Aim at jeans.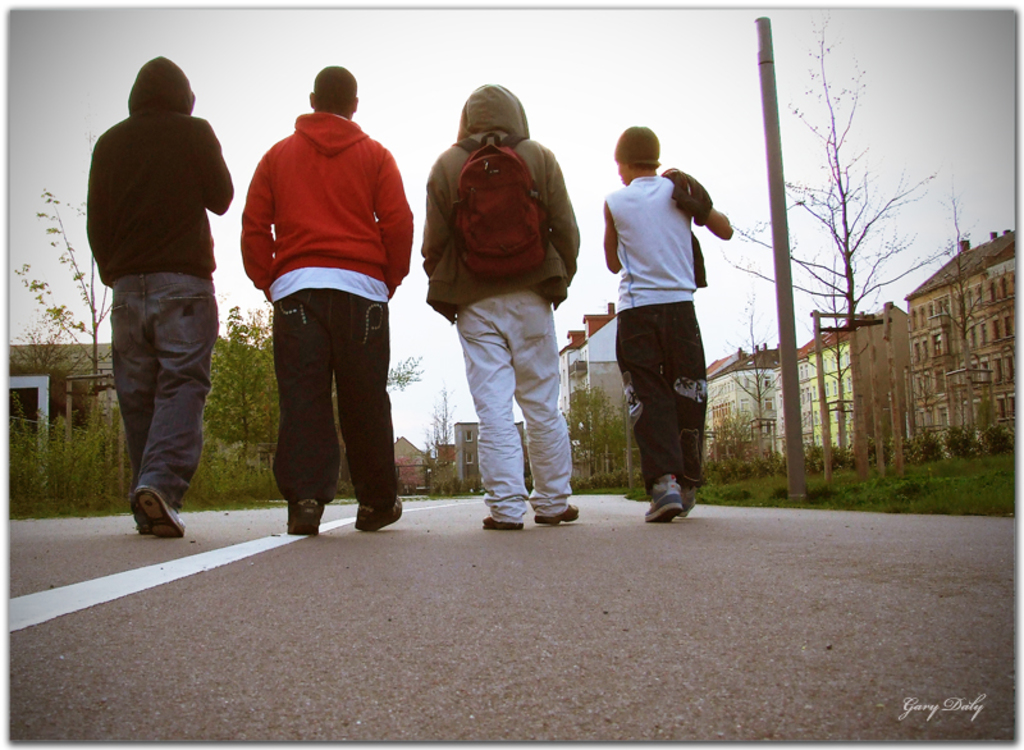
Aimed at region(612, 301, 712, 502).
